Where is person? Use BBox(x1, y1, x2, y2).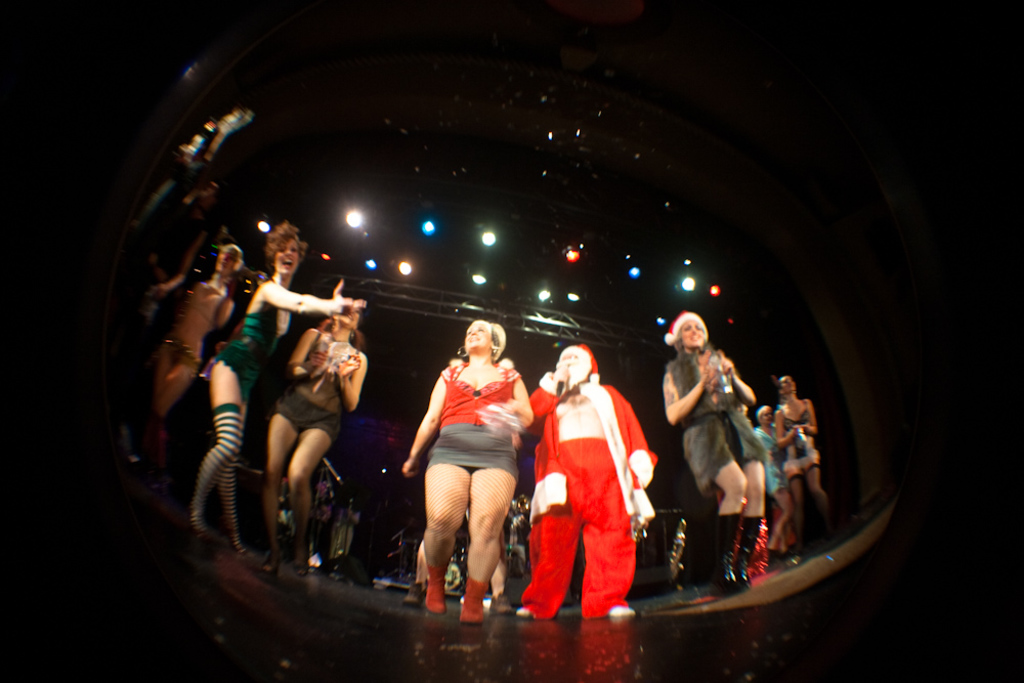
BBox(531, 333, 645, 626).
